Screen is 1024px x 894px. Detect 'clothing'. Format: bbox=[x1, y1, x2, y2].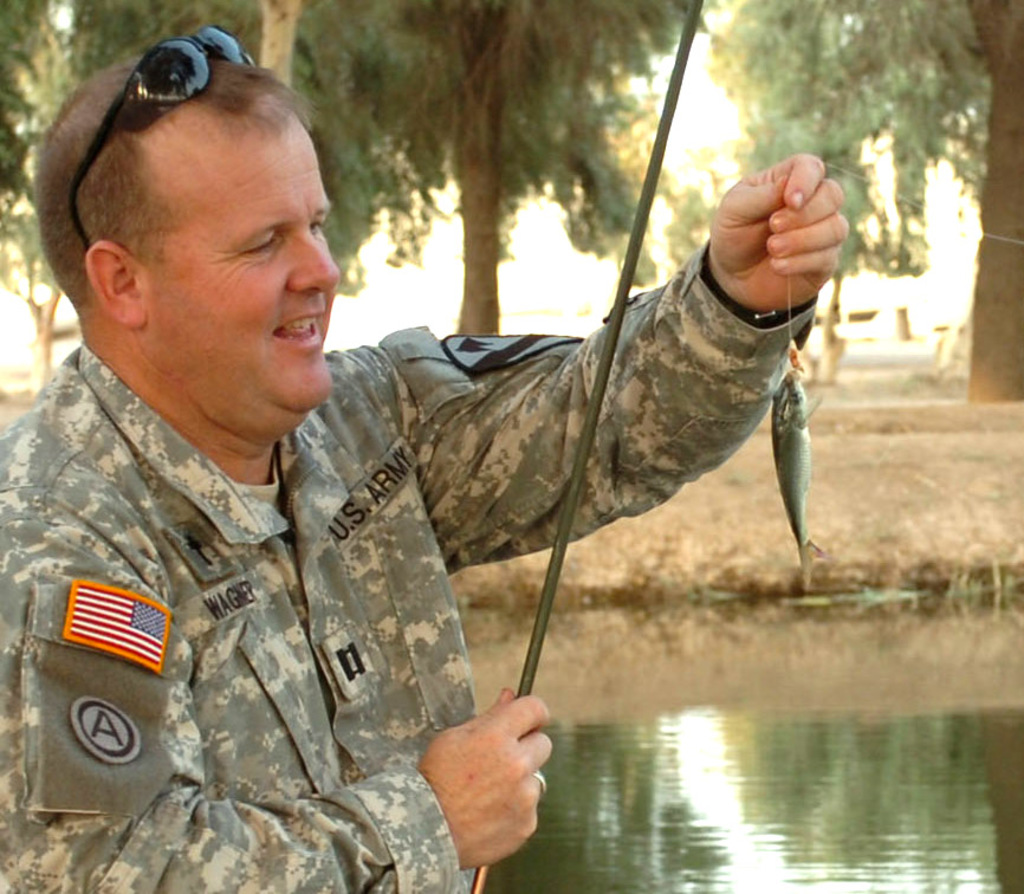
bbox=[0, 232, 816, 893].
